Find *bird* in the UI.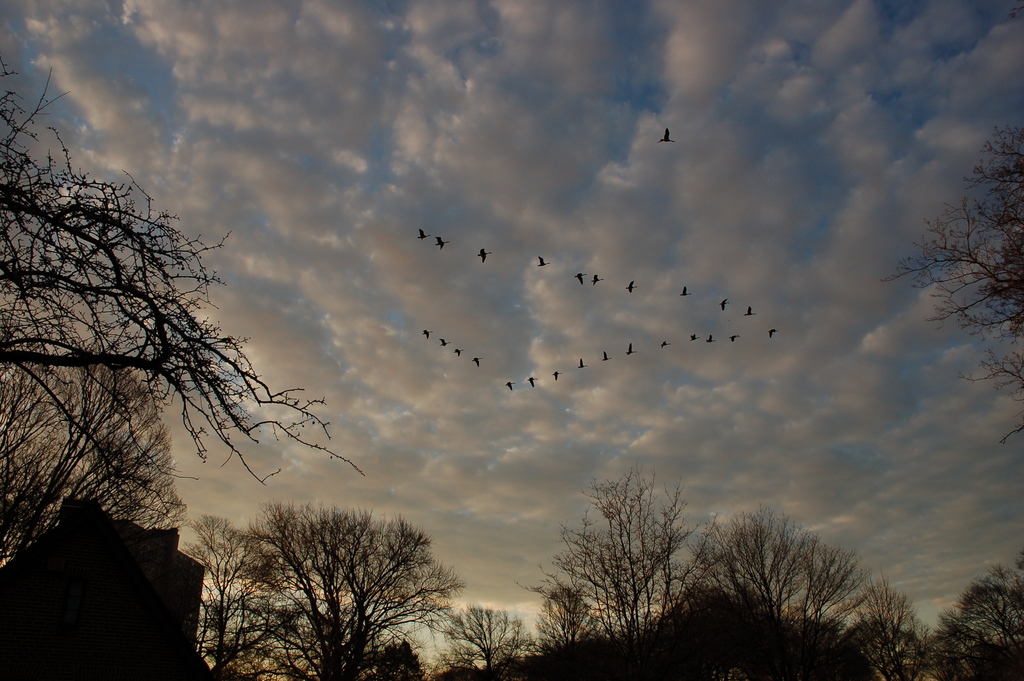
UI element at {"x1": 709, "y1": 335, "x2": 713, "y2": 346}.
